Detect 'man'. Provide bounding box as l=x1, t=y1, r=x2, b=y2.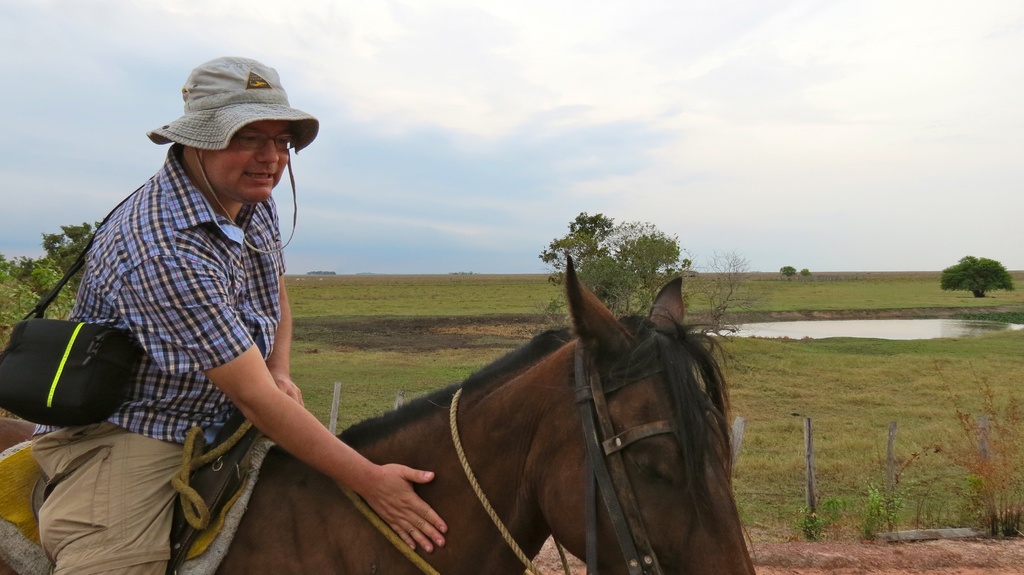
l=25, t=54, r=473, b=574.
